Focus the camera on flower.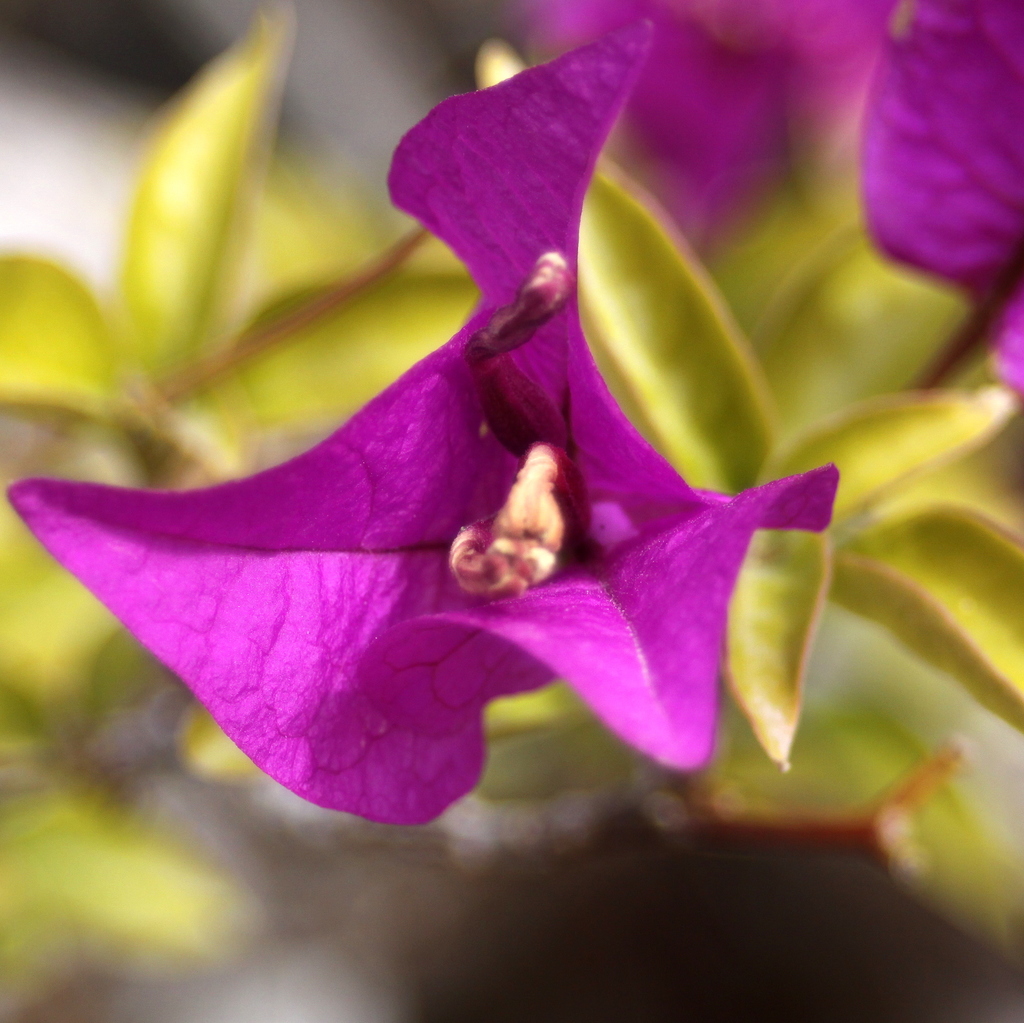
Focus region: 533, 0, 898, 237.
